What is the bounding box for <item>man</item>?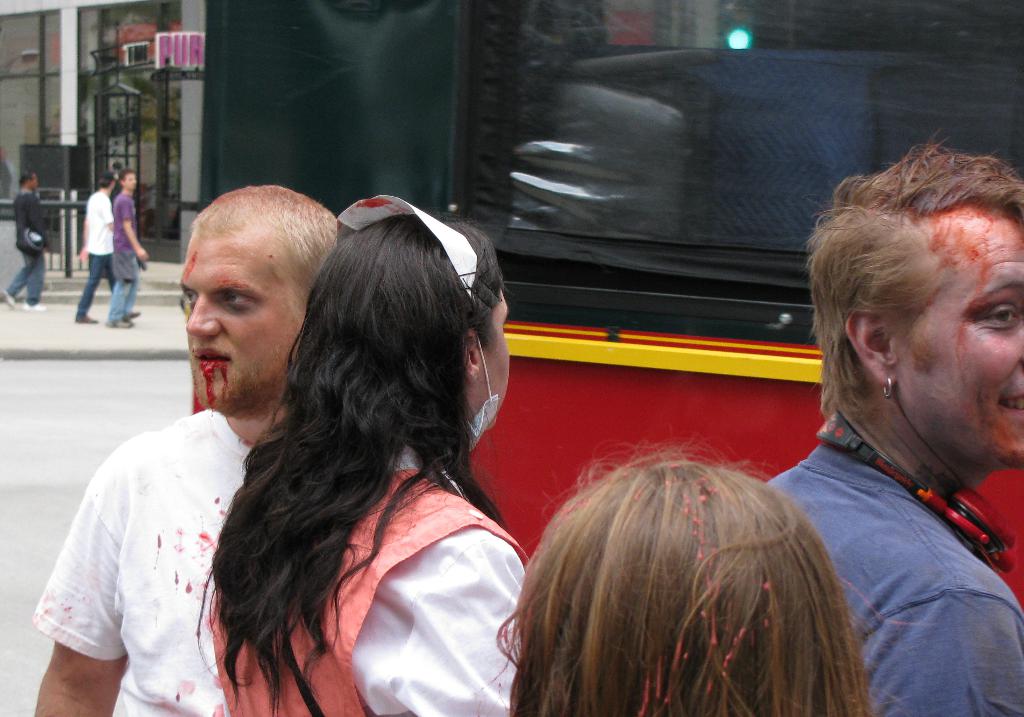
x1=76 y1=170 x2=140 y2=325.
